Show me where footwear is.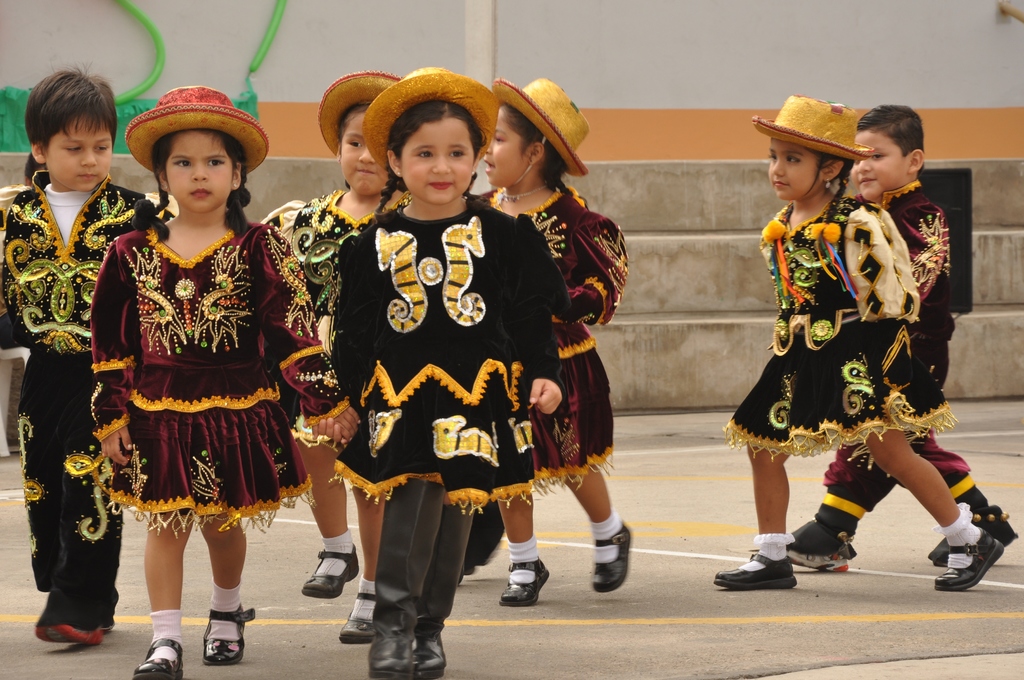
footwear is at (x1=788, y1=553, x2=845, y2=576).
